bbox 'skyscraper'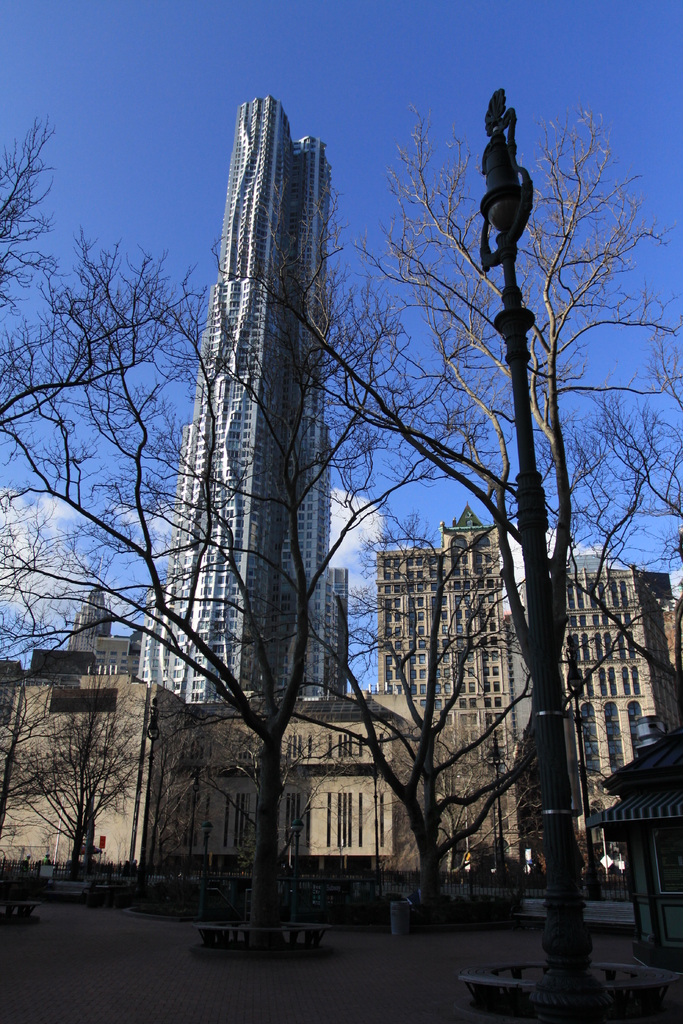
377 497 675 867
